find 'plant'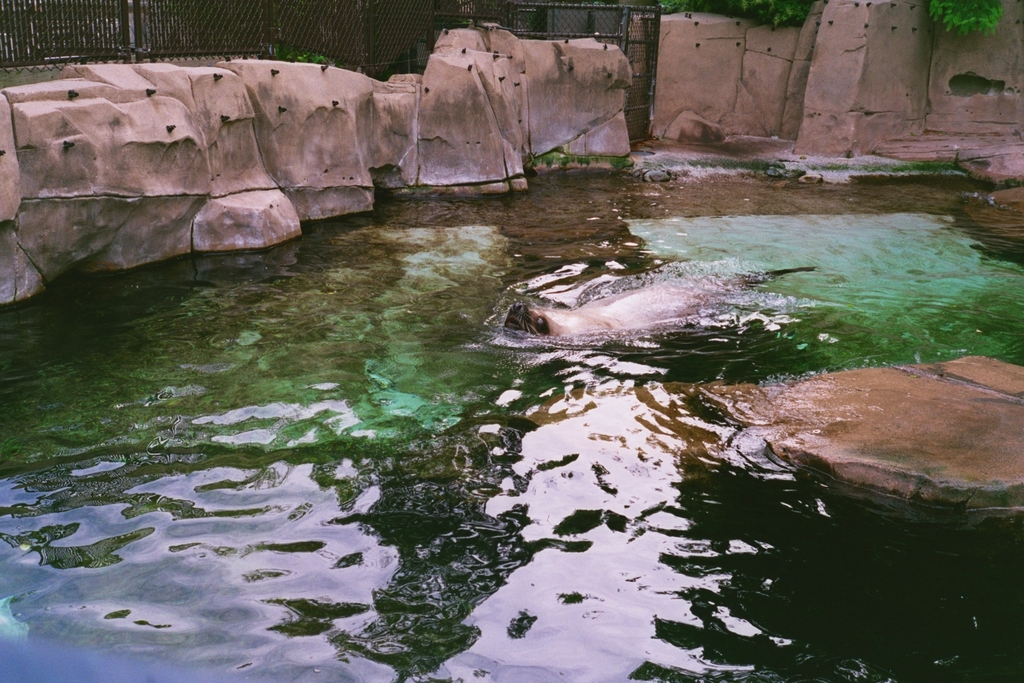
x1=410 y1=186 x2=430 y2=195
